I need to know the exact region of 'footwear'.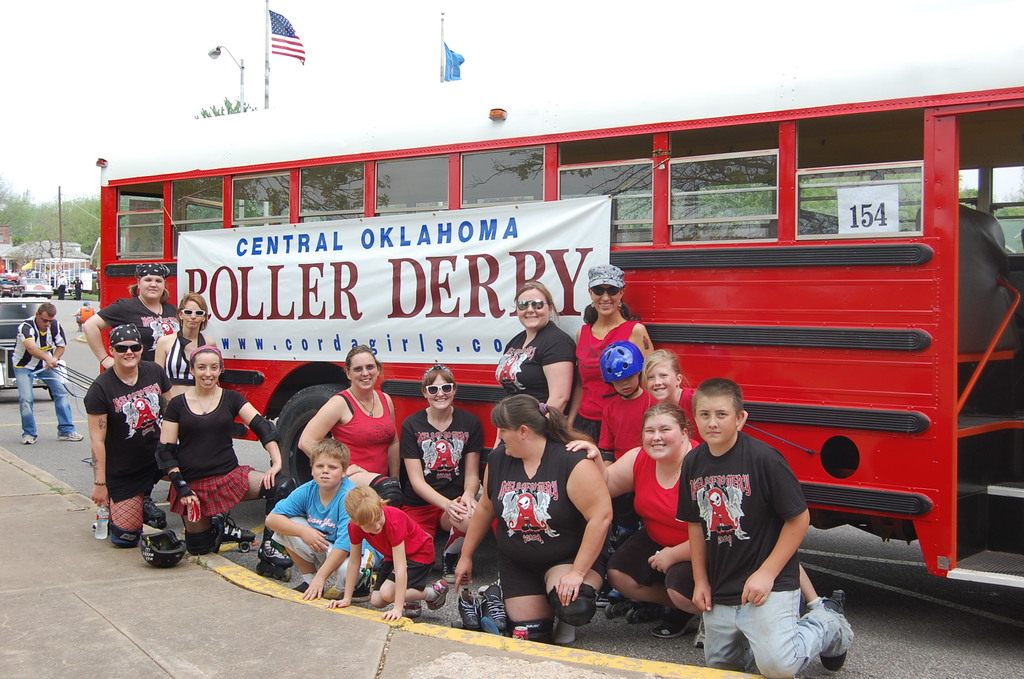
Region: bbox=(255, 541, 294, 568).
